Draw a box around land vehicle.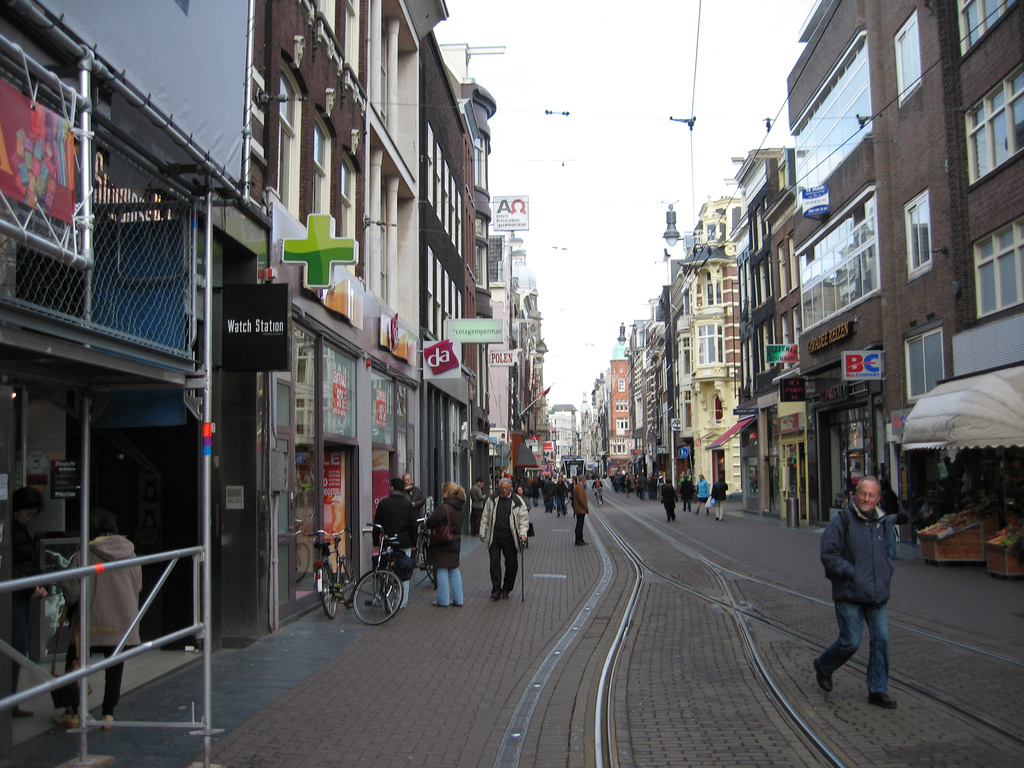
l=417, t=518, r=435, b=590.
